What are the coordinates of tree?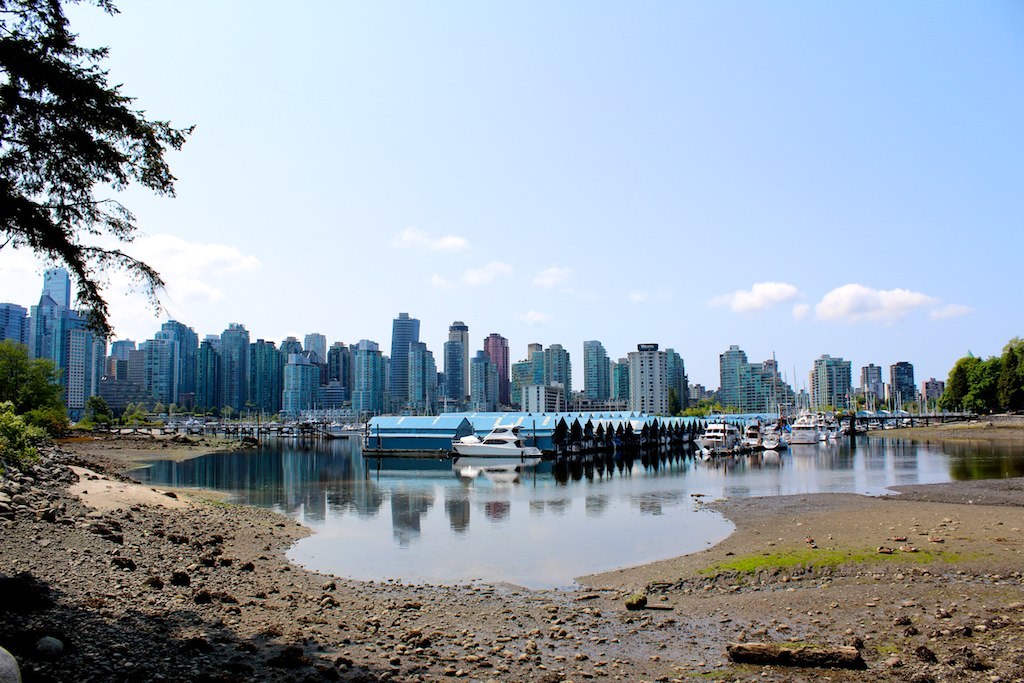
0 335 73 429.
